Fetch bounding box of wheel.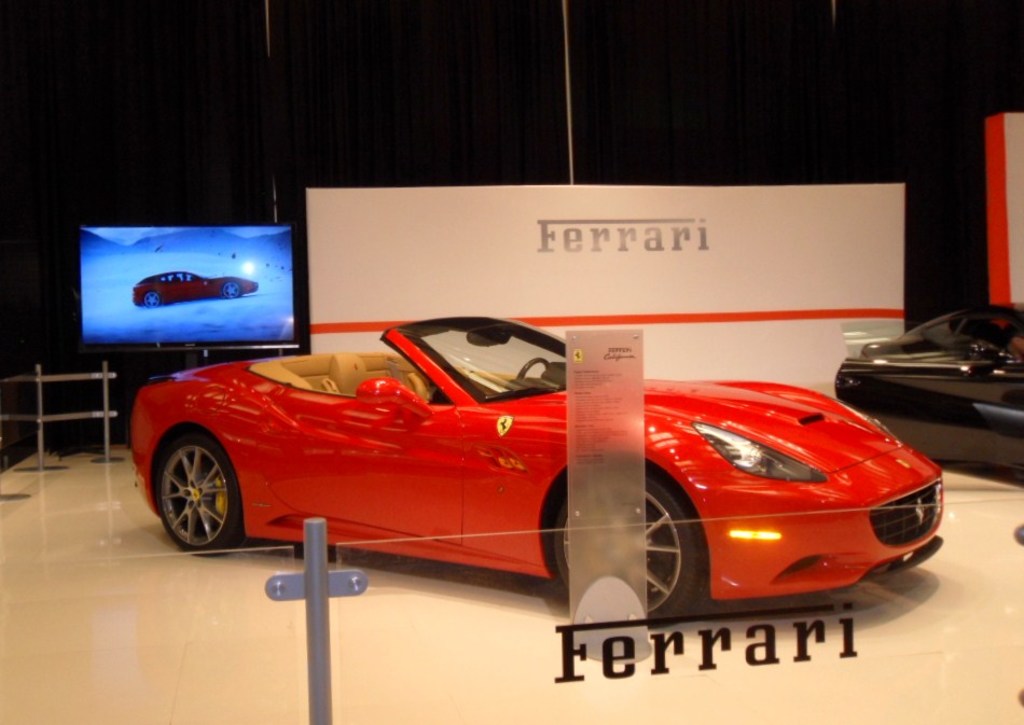
Bbox: [left=515, top=358, right=548, bottom=379].
